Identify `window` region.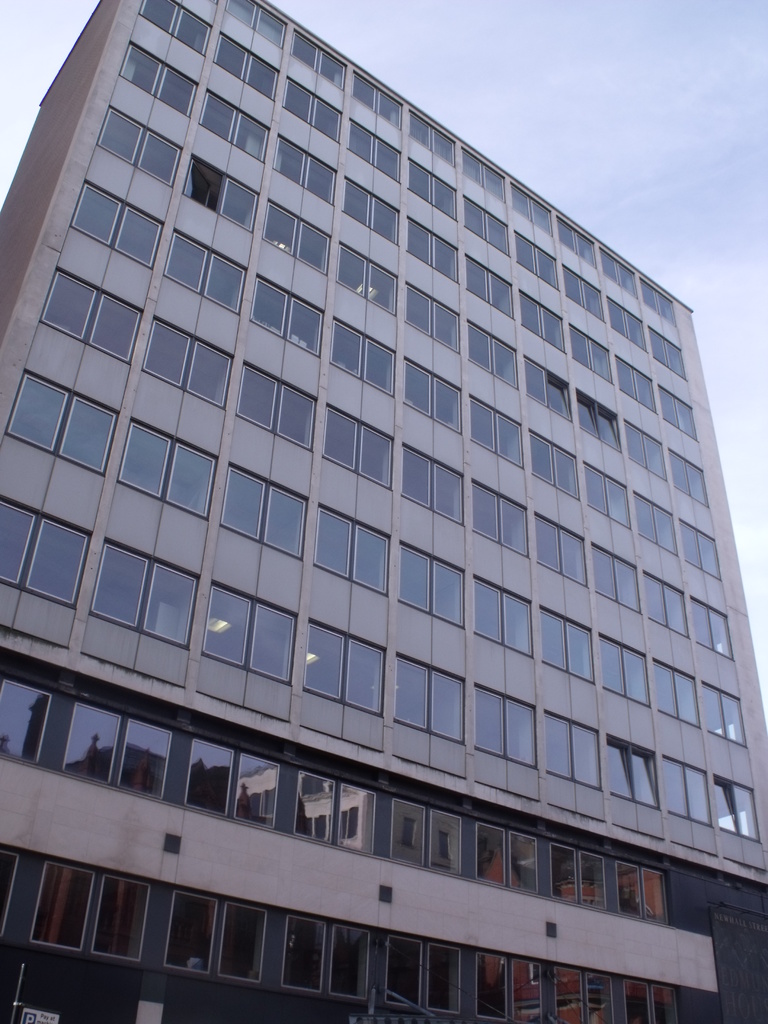
Region: pyautogui.locateOnScreen(289, 35, 344, 90).
